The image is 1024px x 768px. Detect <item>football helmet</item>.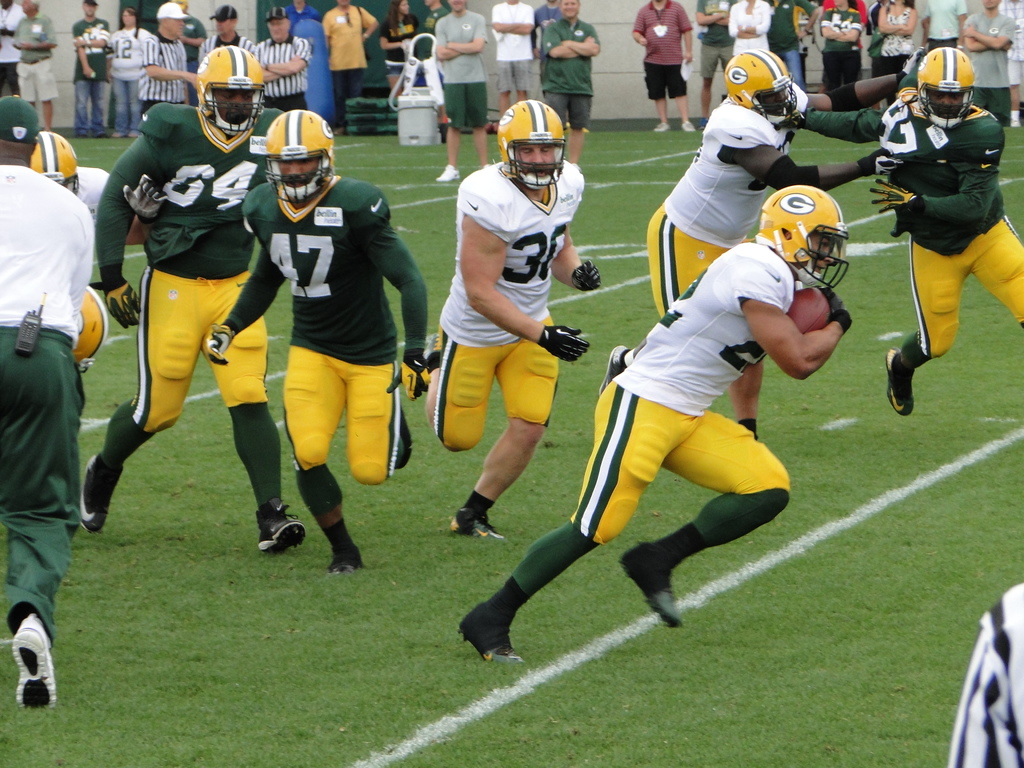
Detection: bbox(195, 45, 264, 148).
